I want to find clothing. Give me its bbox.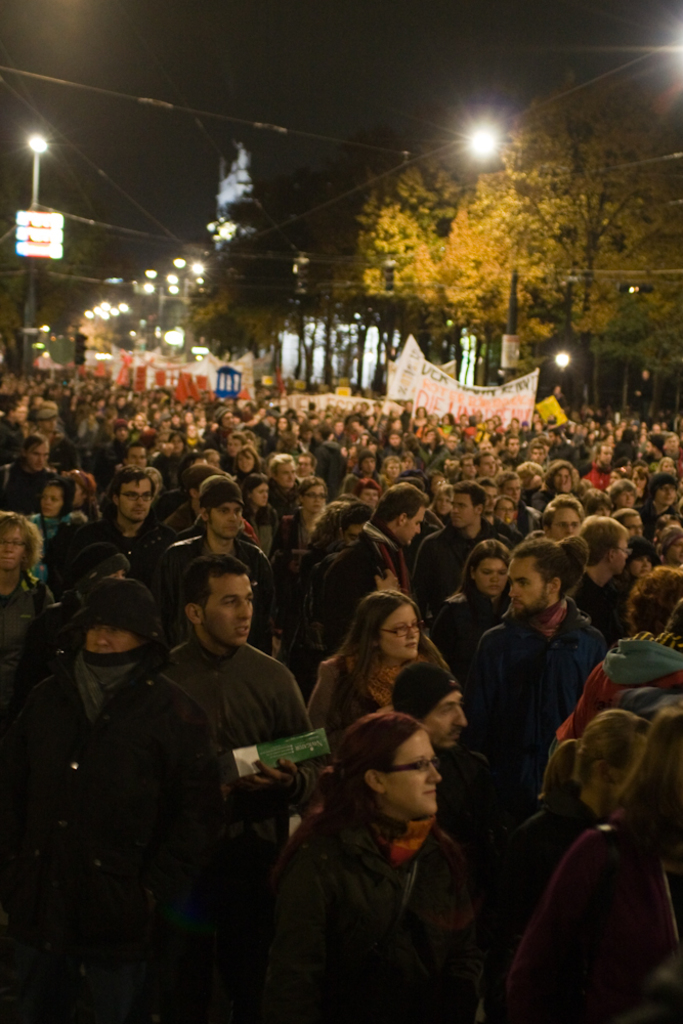
region(395, 659, 458, 716).
